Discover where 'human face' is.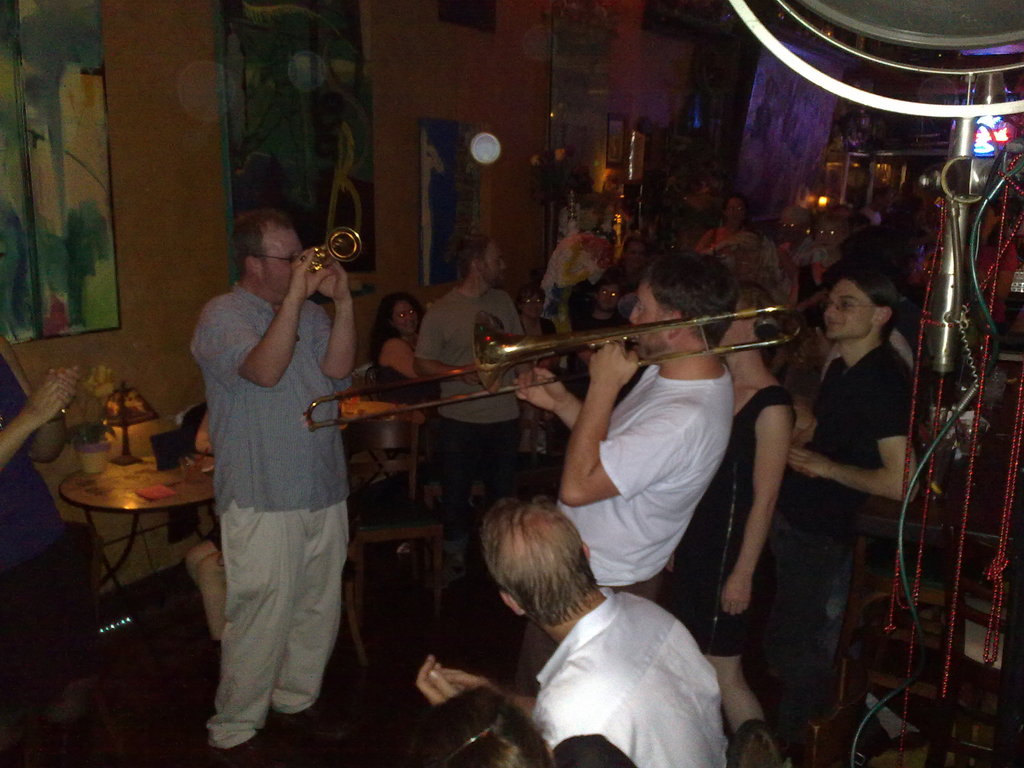
Discovered at select_region(634, 285, 665, 353).
